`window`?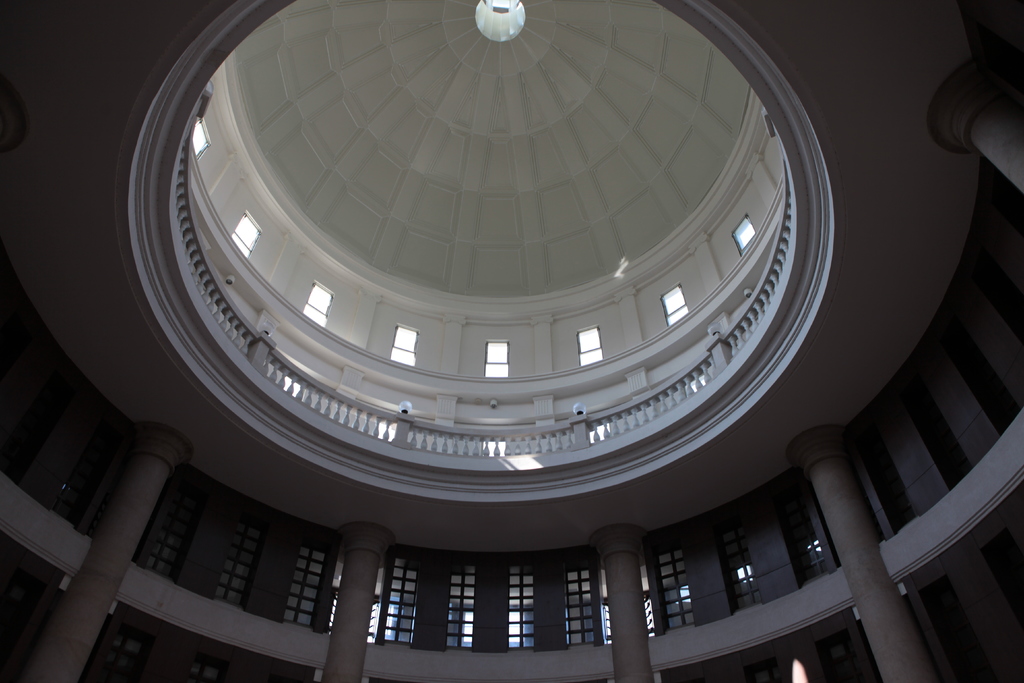
<bbox>277, 543, 336, 629</bbox>
